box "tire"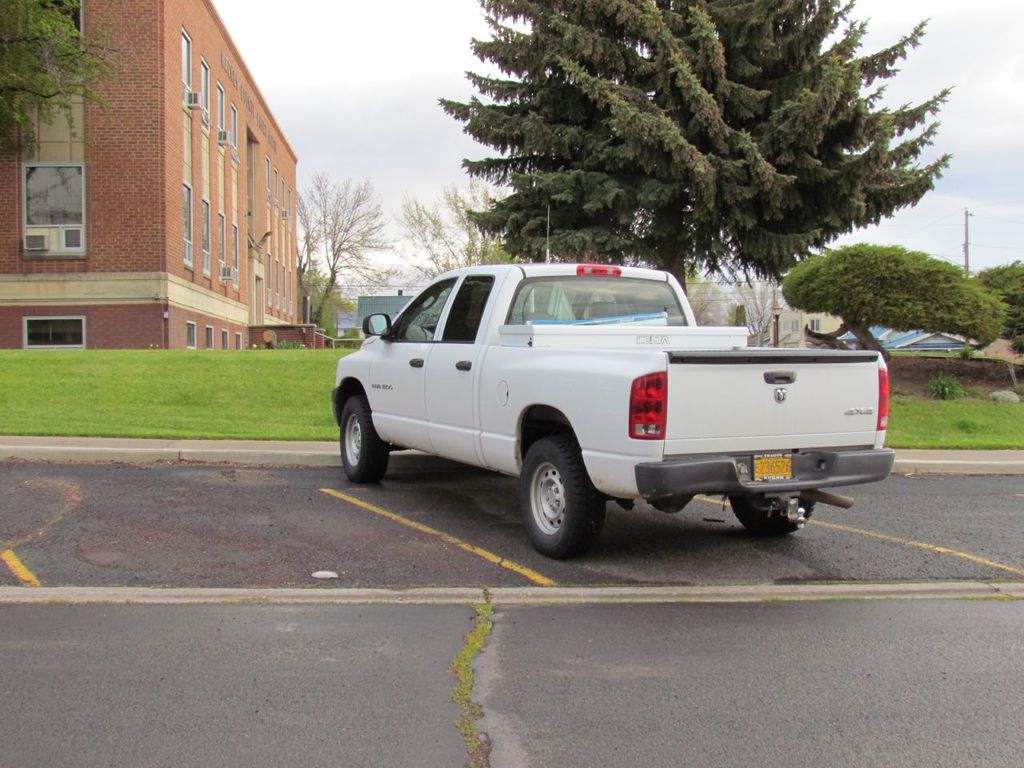
box=[515, 435, 606, 553]
